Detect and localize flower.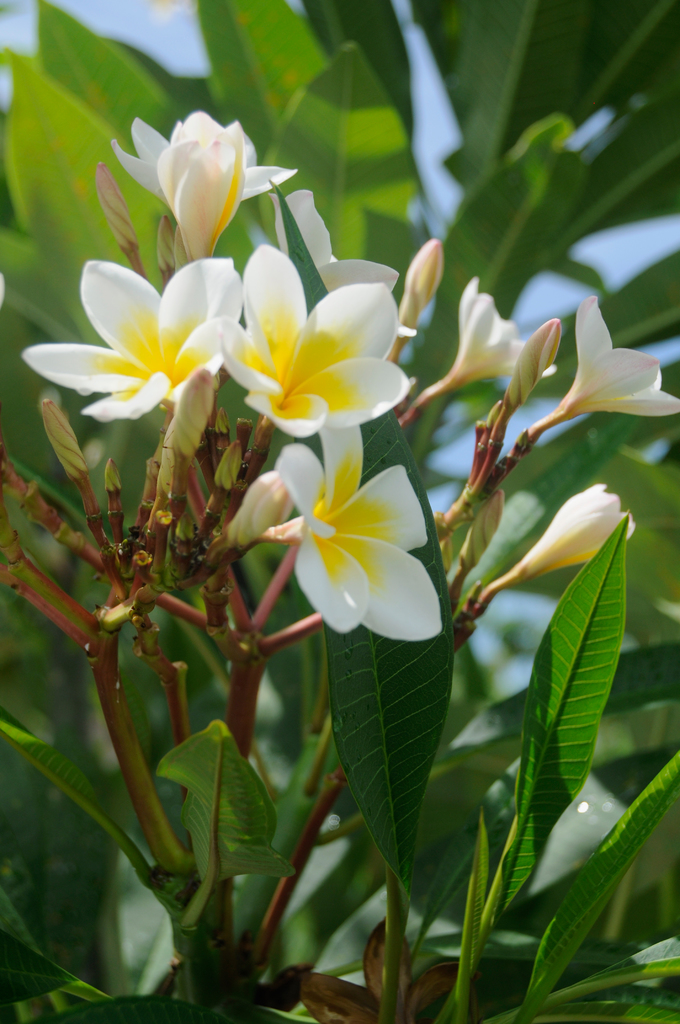
Localized at select_region(558, 293, 679, 426).
